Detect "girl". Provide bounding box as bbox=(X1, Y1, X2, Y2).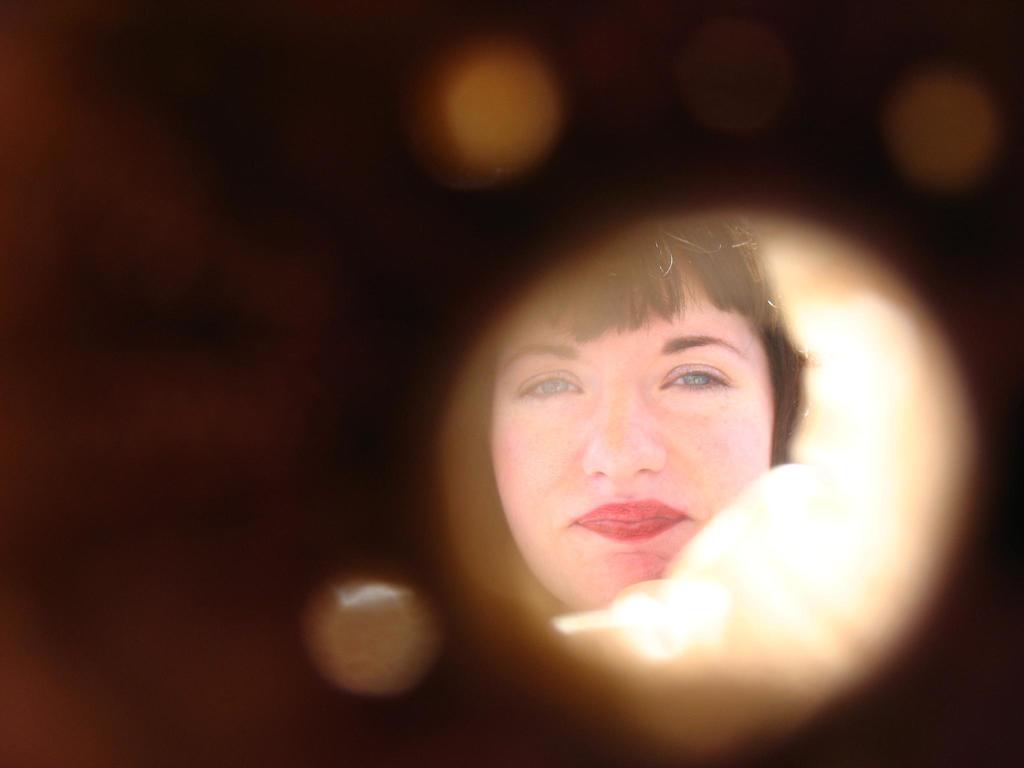
bbox=(435, 232, 866, 660).
